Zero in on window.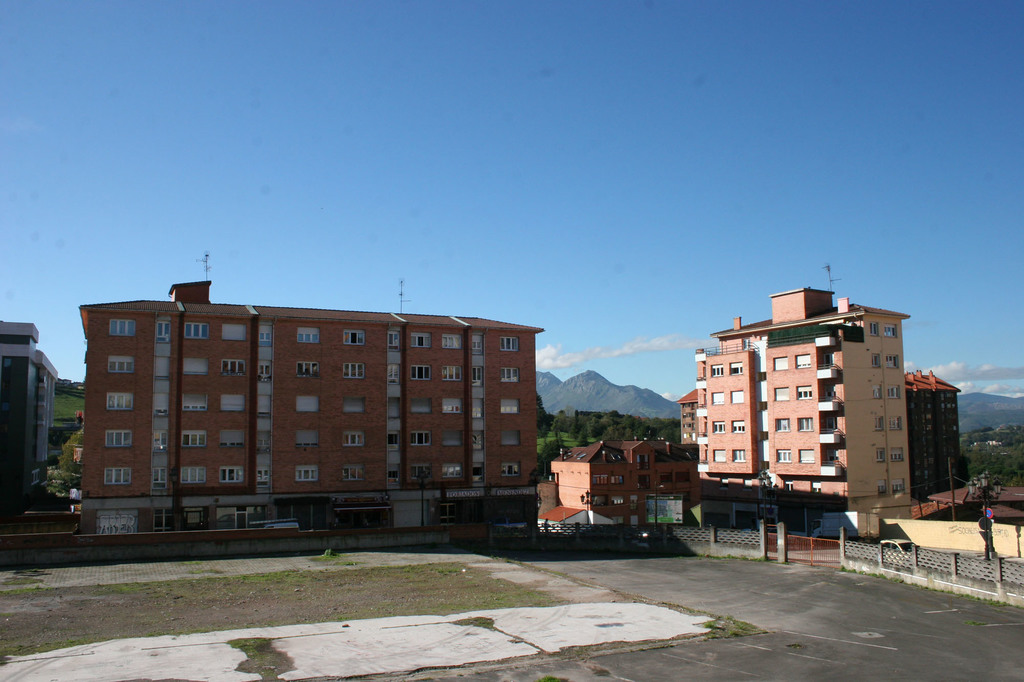
Zeroed in: region(296, 396, 317, 413).
